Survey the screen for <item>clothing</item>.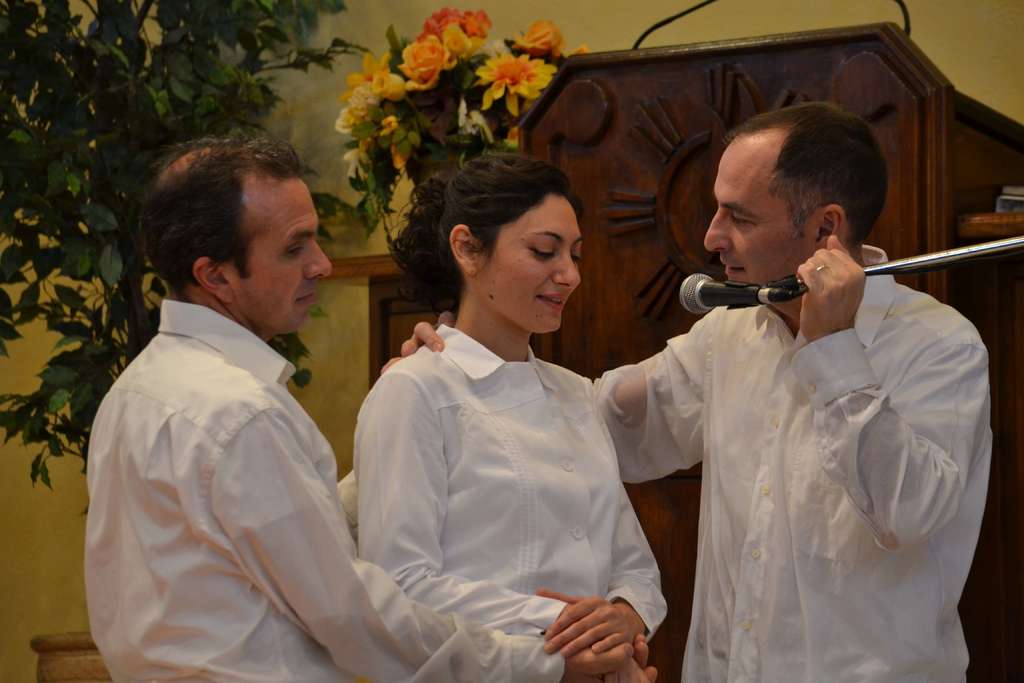
Survey found: 352,324,669,646.
